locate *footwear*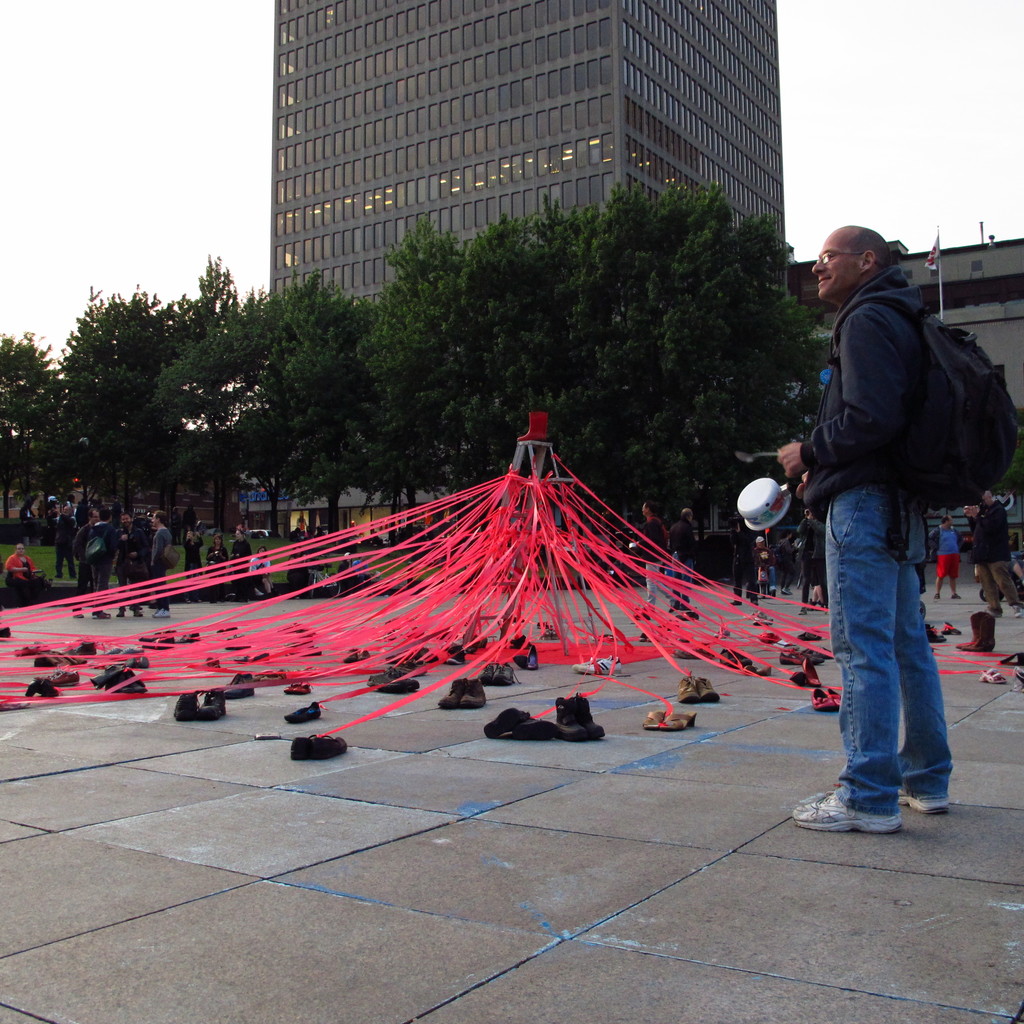
region(973, 612, 998, 660)
